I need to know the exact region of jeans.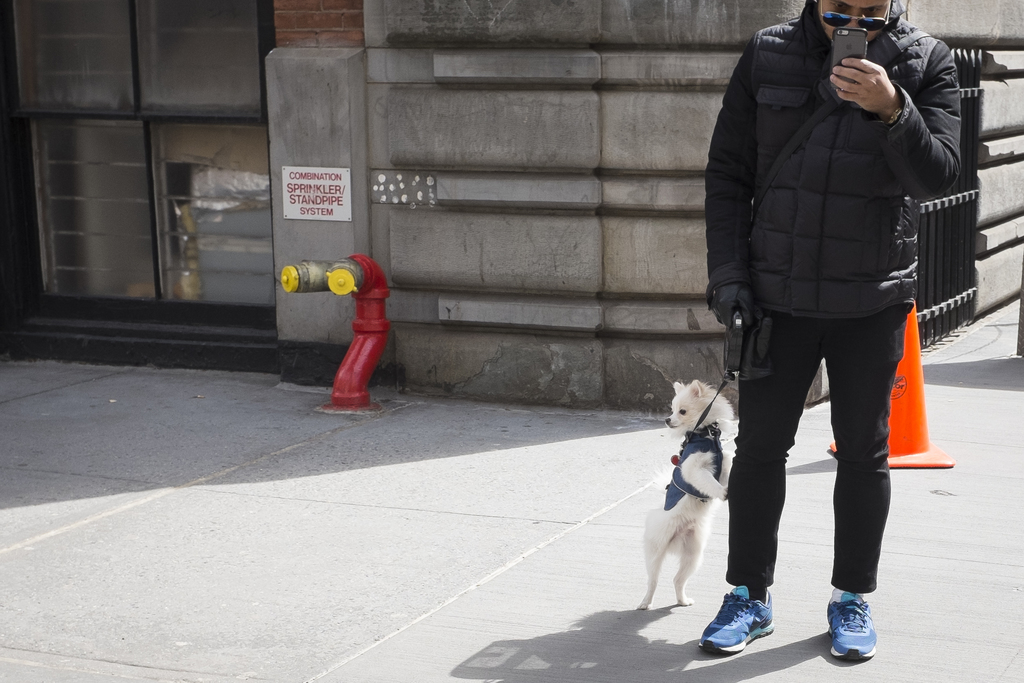
Region: {"x1": 717, "y1": 304, "x2": 911, "y2": 602}.
